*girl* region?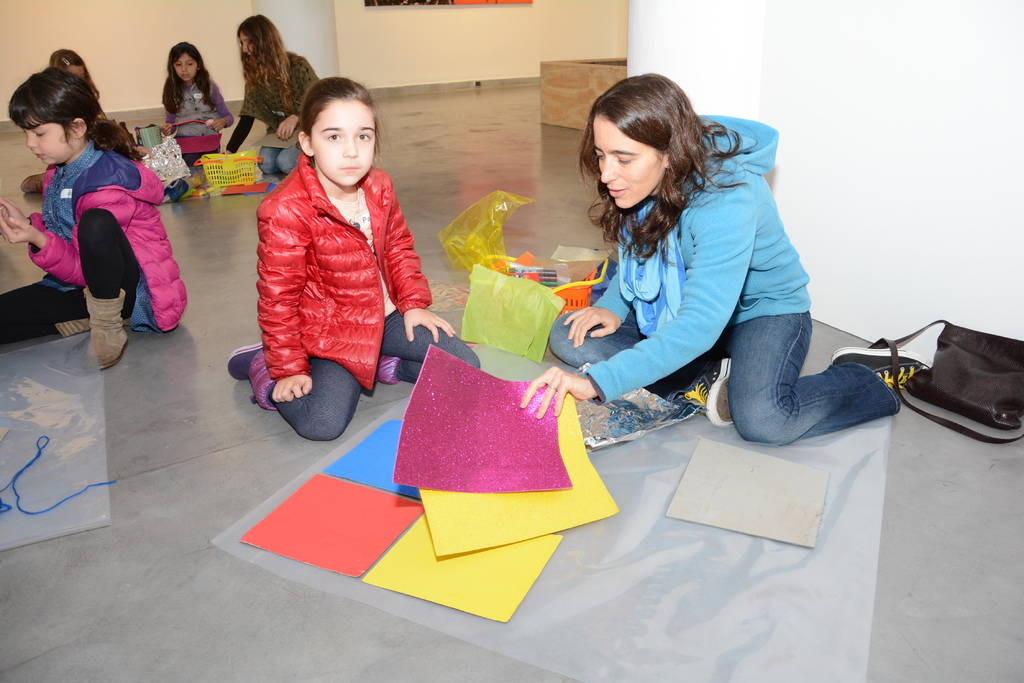
pyautogui.locateOnScreen(0, 76, 184, 372)
